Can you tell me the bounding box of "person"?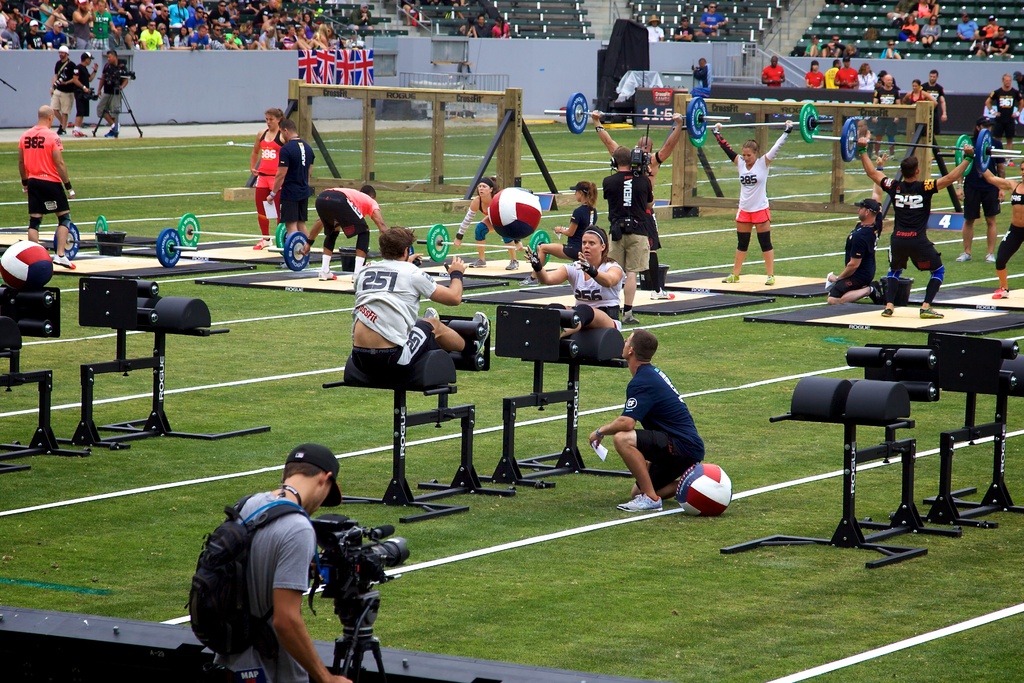
x1=184 y1=445 x2=356 y2=682.
